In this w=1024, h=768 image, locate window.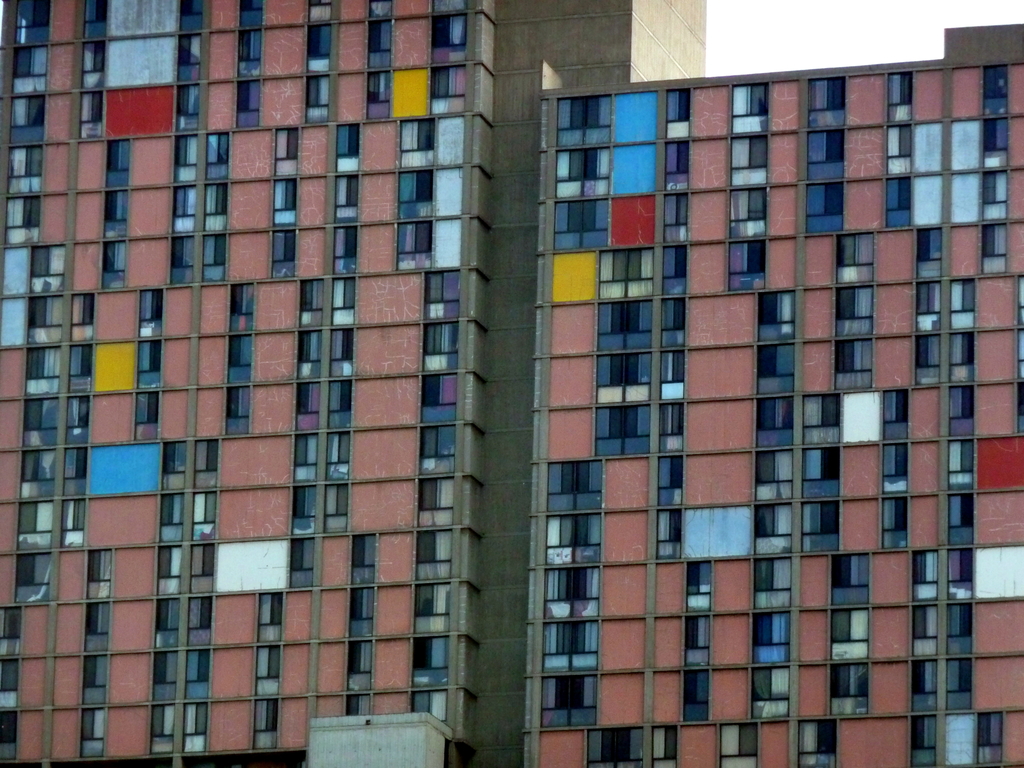
Bounding box: bbox=(202, 236, 224, 281).
